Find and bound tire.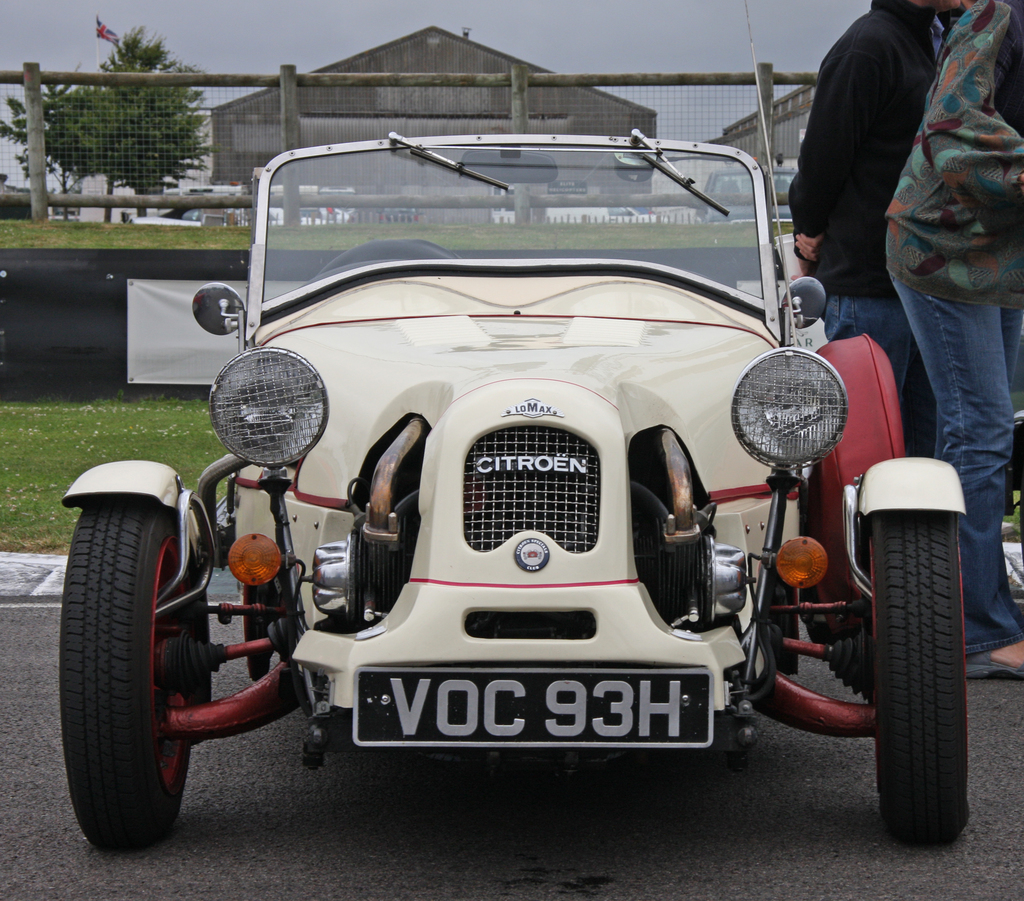
Bound: [868, 510, 973, 848].
